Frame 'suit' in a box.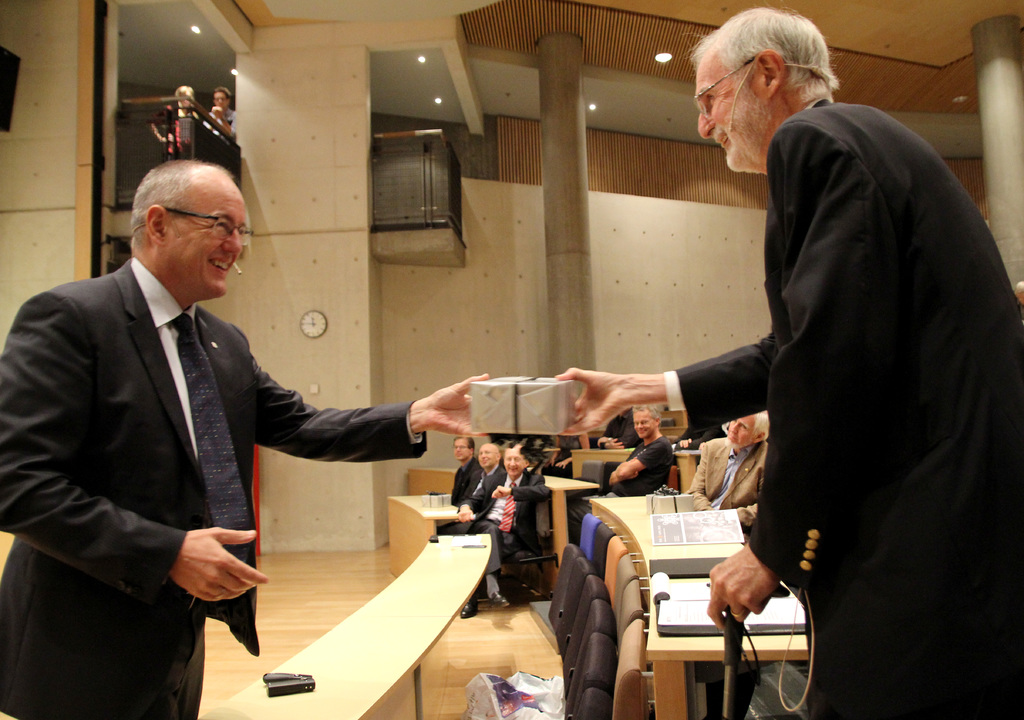
pyautogui.locateOnScreen(601, 411, 643, 447).
